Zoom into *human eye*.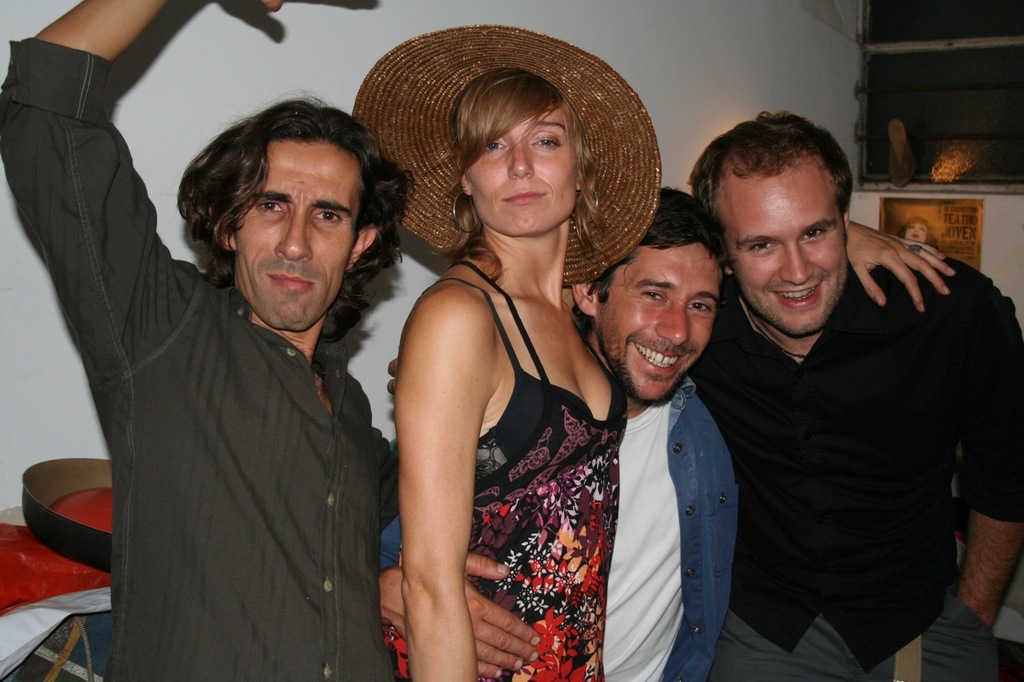
Zoom target: locate(801, 227, 831, 239).
